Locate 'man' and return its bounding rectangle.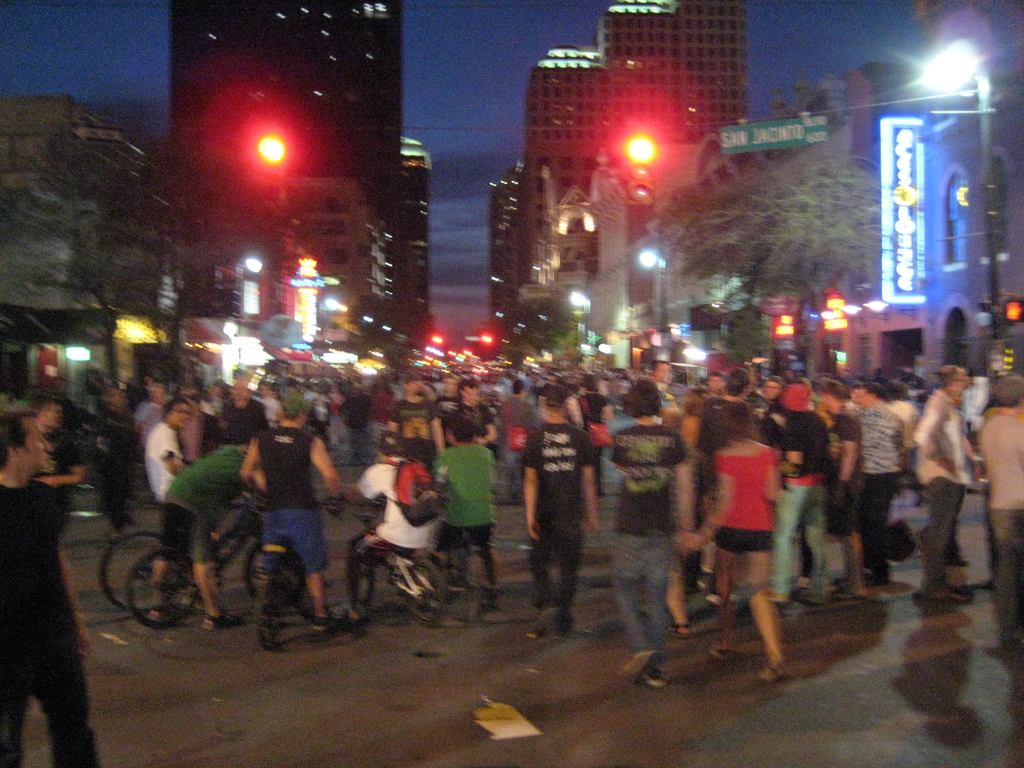
box(0, 410, 94, 753).
